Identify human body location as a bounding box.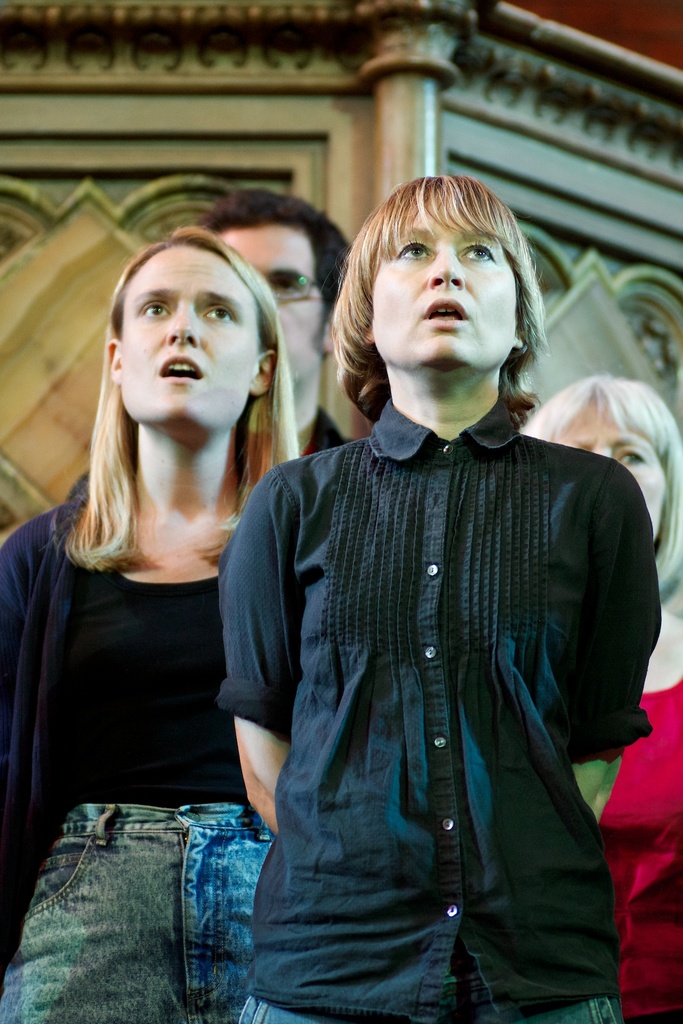
(522, 368, 682, 1023).
